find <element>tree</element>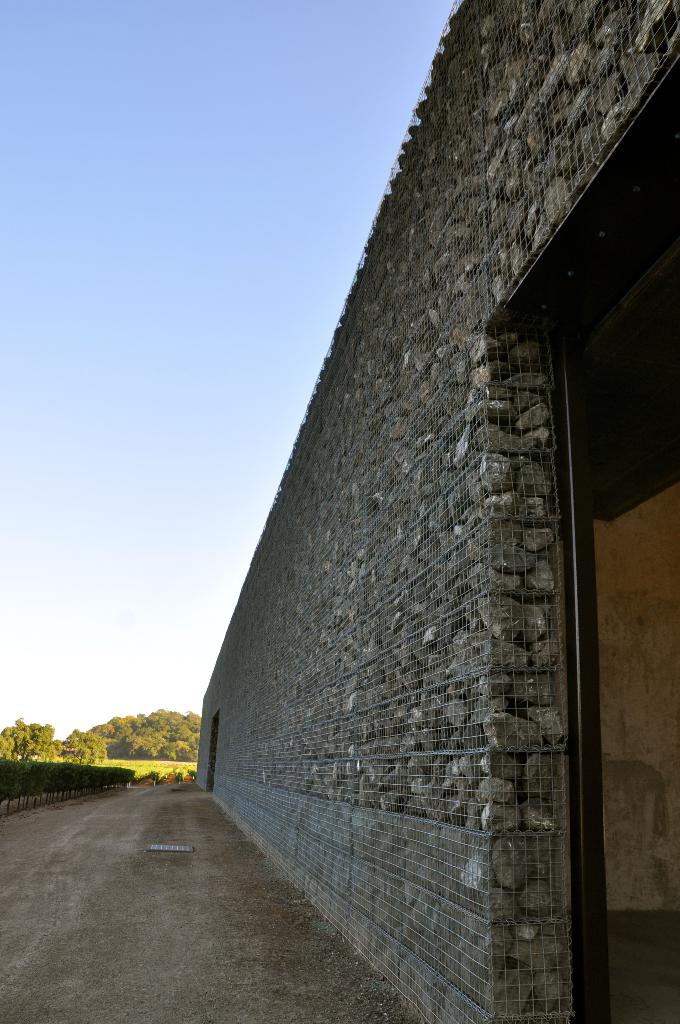
detection(108, 714, 134, 751)
